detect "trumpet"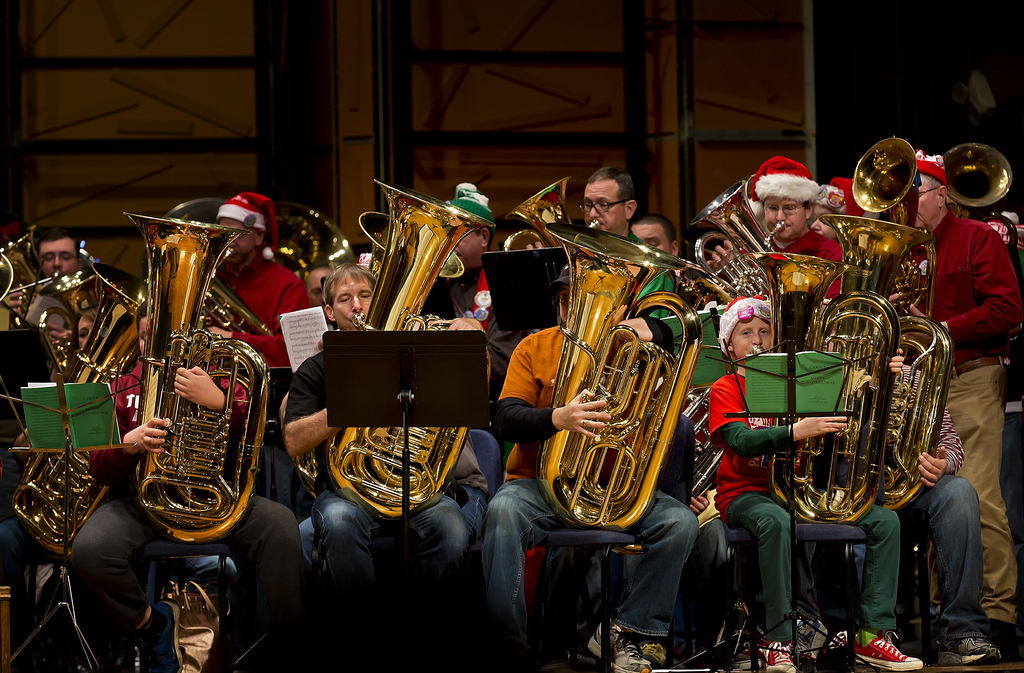
detection(937, 145, 1022, 269)
